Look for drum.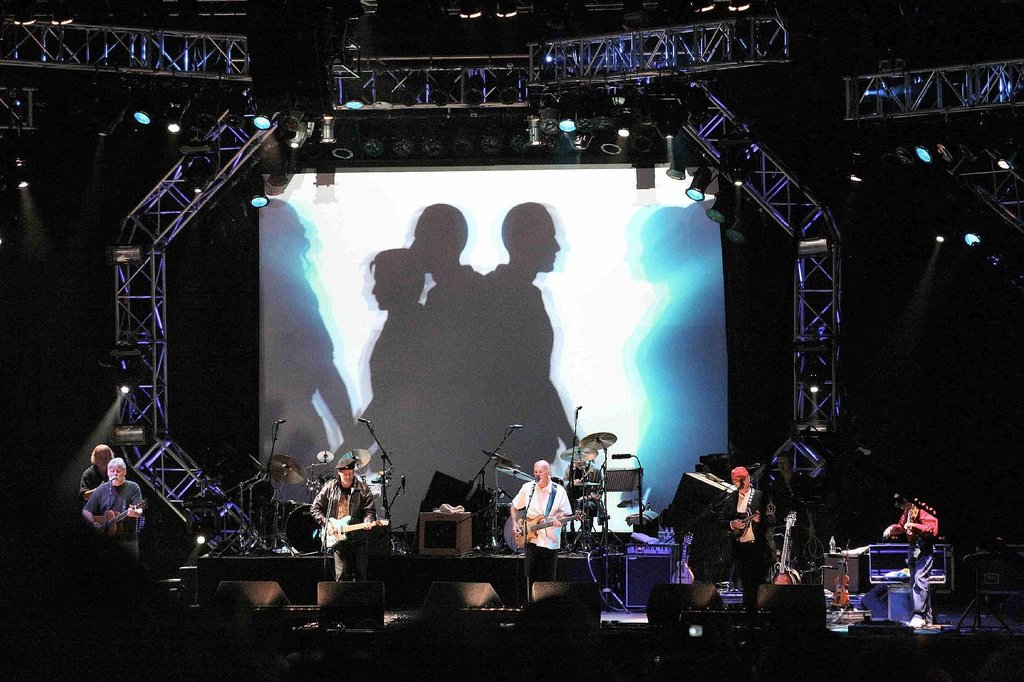
Found: box(318, 477, 337, 492).
